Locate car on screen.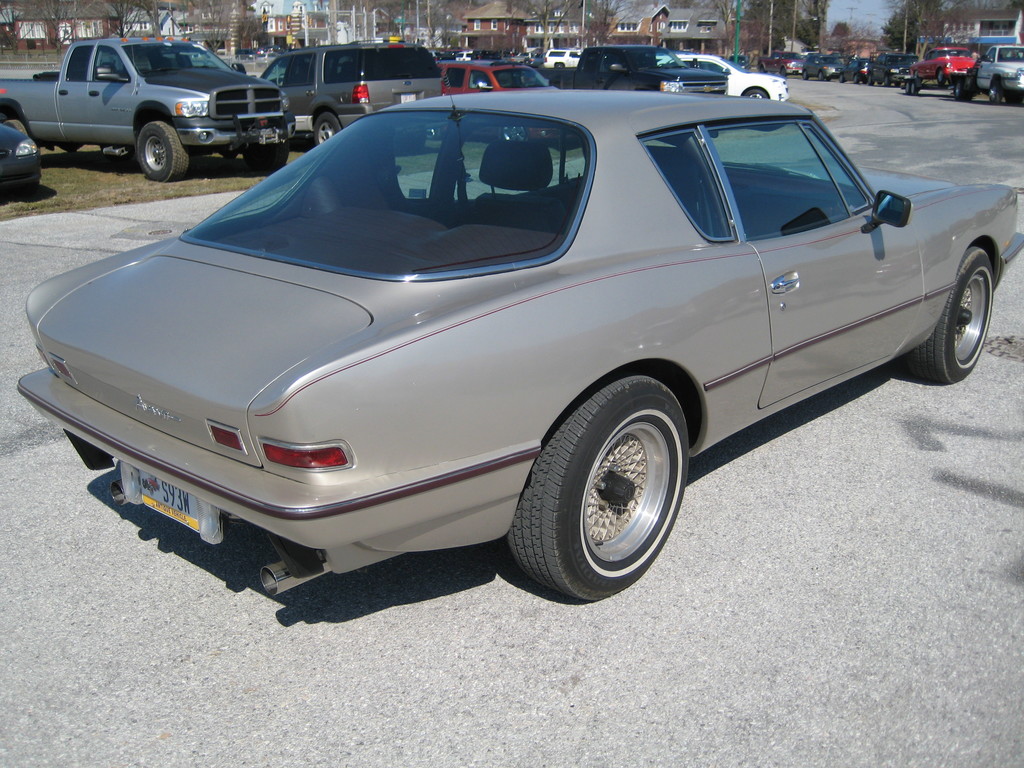
On screen at x1=524 y1=42 x2=730 y2=95.
